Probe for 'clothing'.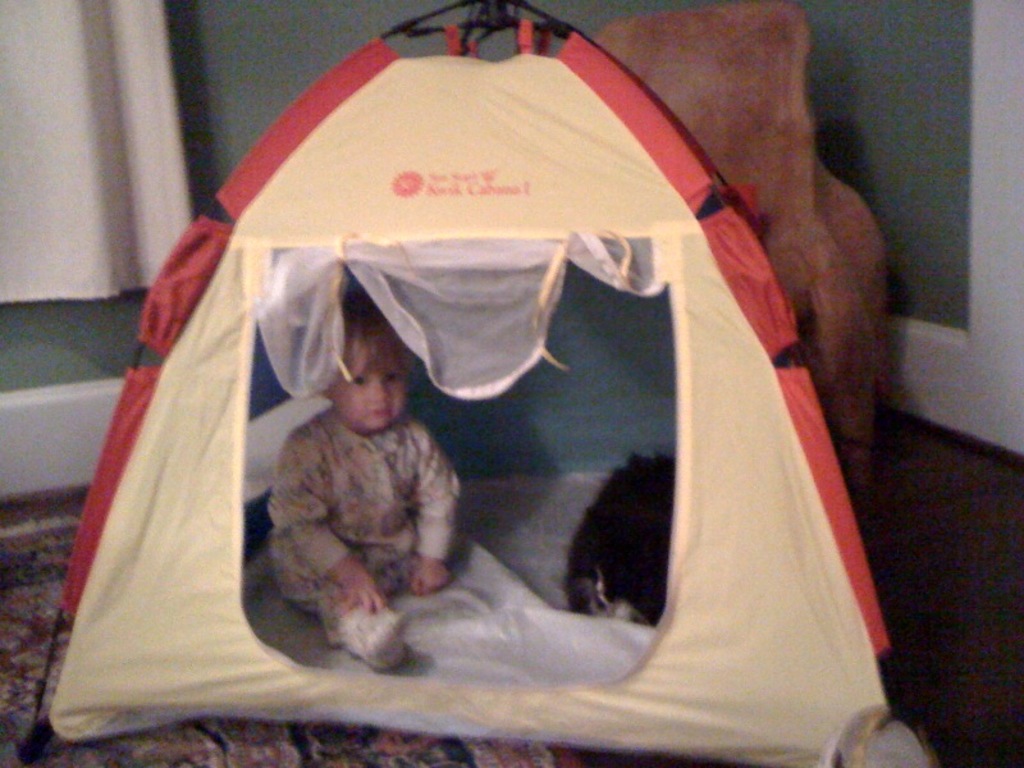
Probe result: (left=268, top=397, right=457, bottom=614).
